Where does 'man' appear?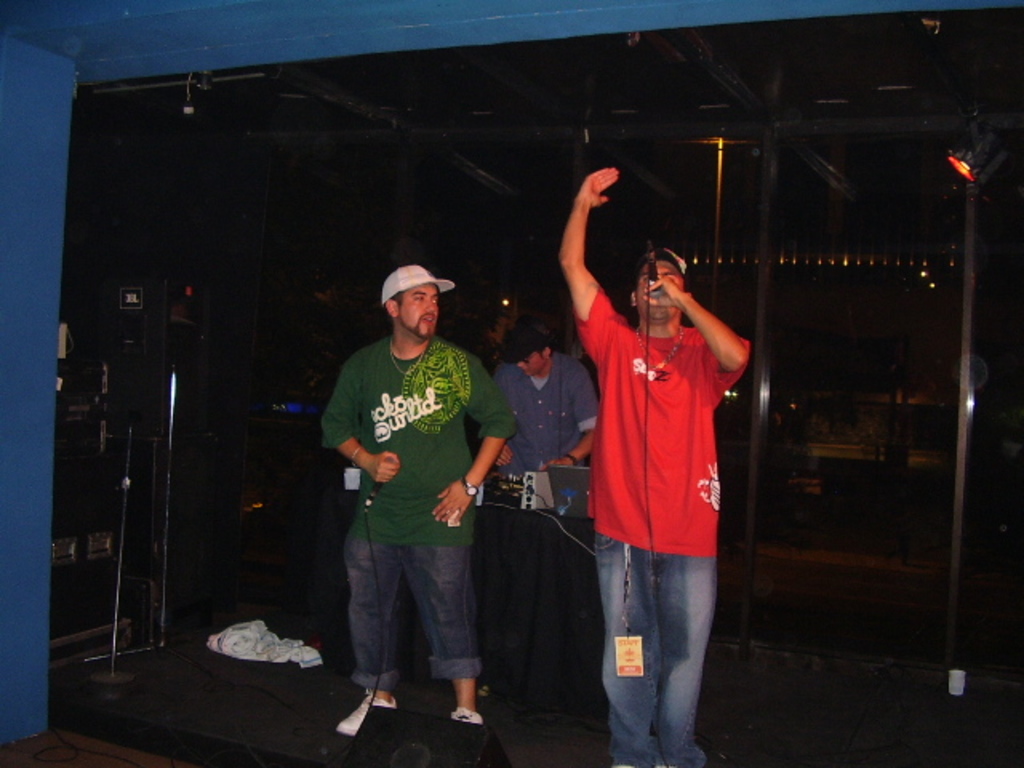
Appears at crop(482, 318, 603, 478).
